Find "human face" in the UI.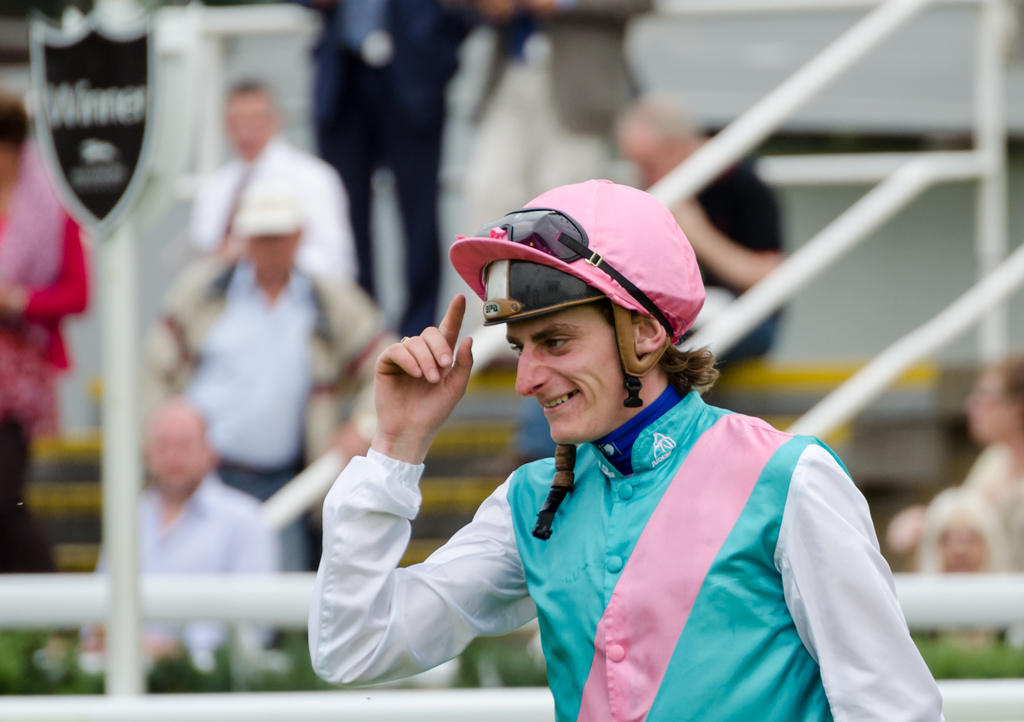
UI element at detection(513, 307, 631, 441).
